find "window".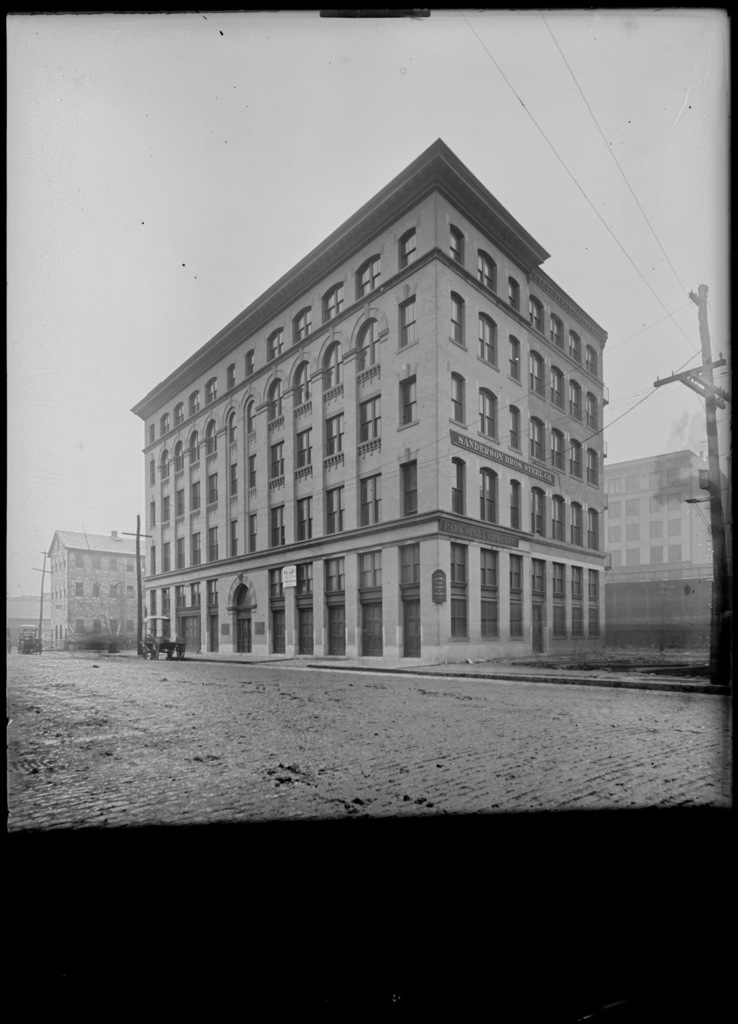
<region>511, 480, 521, 528</region>.
